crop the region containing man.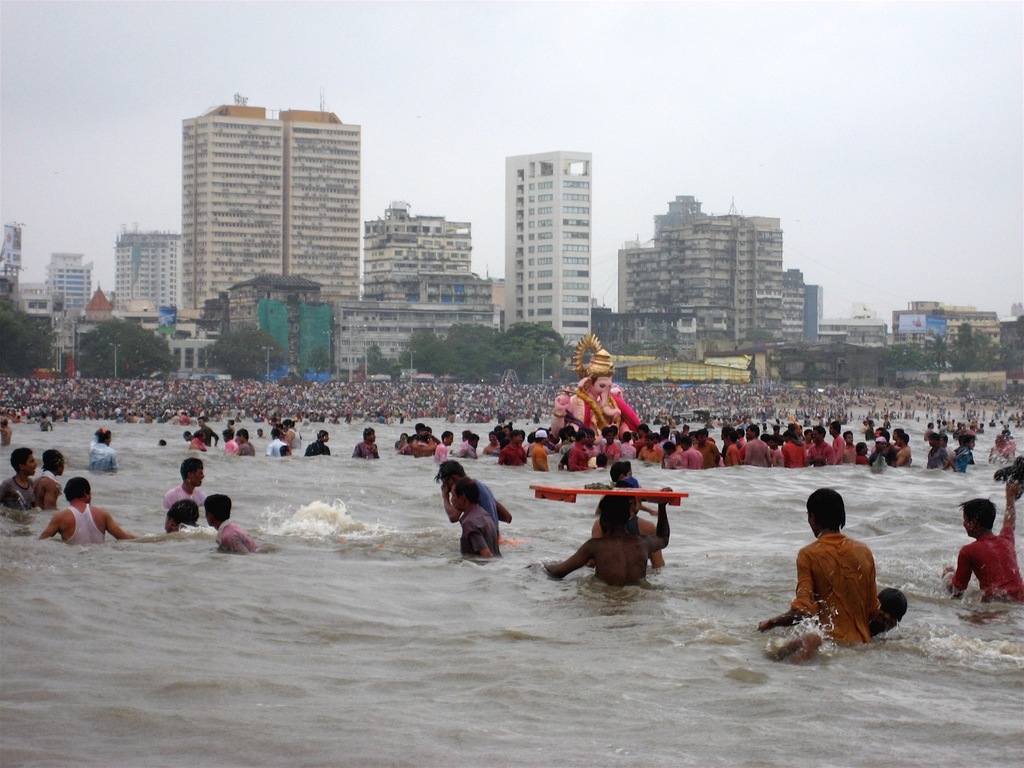
Crop region: (left=924, top=434, right=952, bottom=470).
